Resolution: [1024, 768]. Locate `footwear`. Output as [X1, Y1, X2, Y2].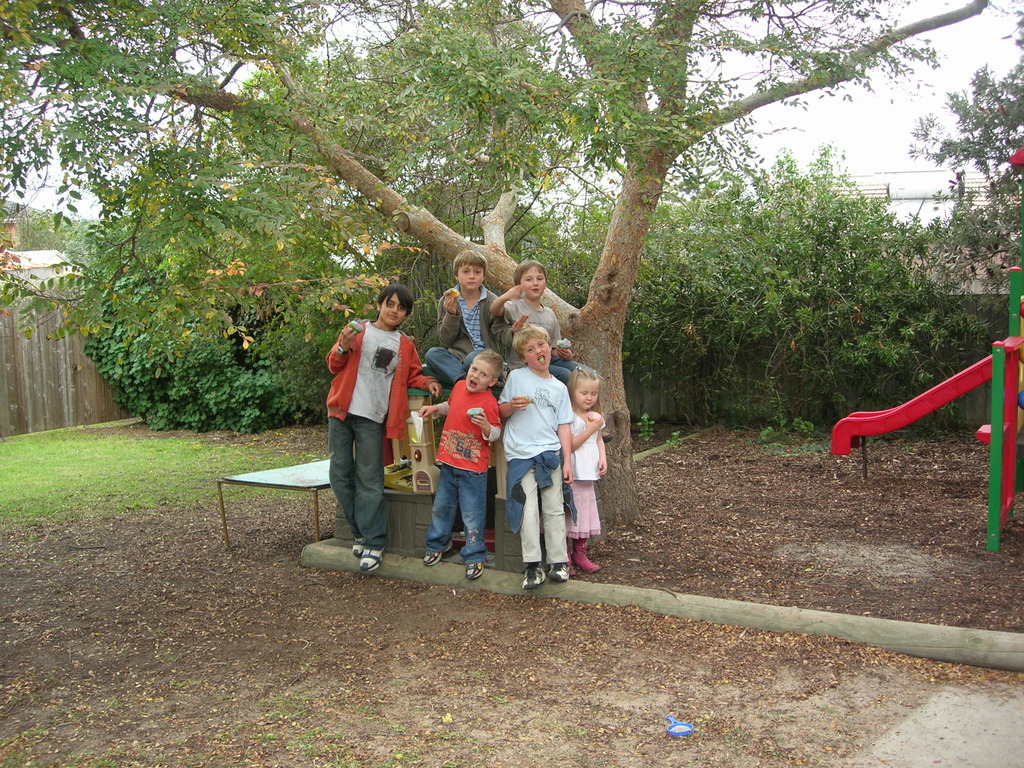
[520, 559, 543, 593].
